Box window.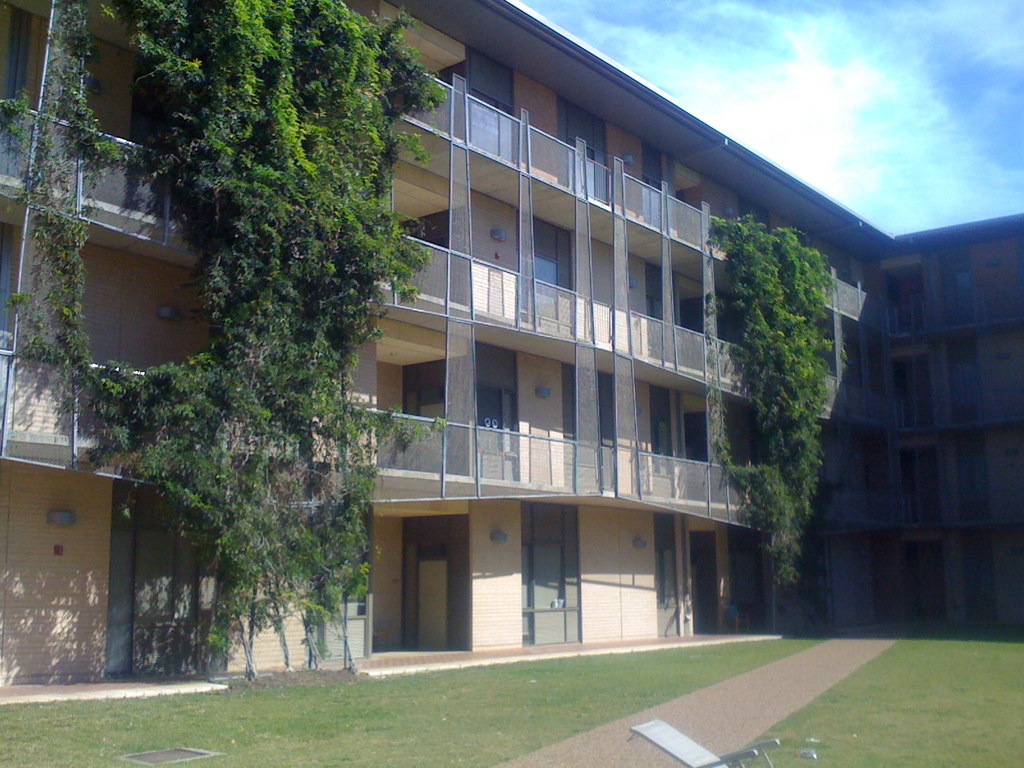
[x1=472, y1=95, x2=513, y2=156].
